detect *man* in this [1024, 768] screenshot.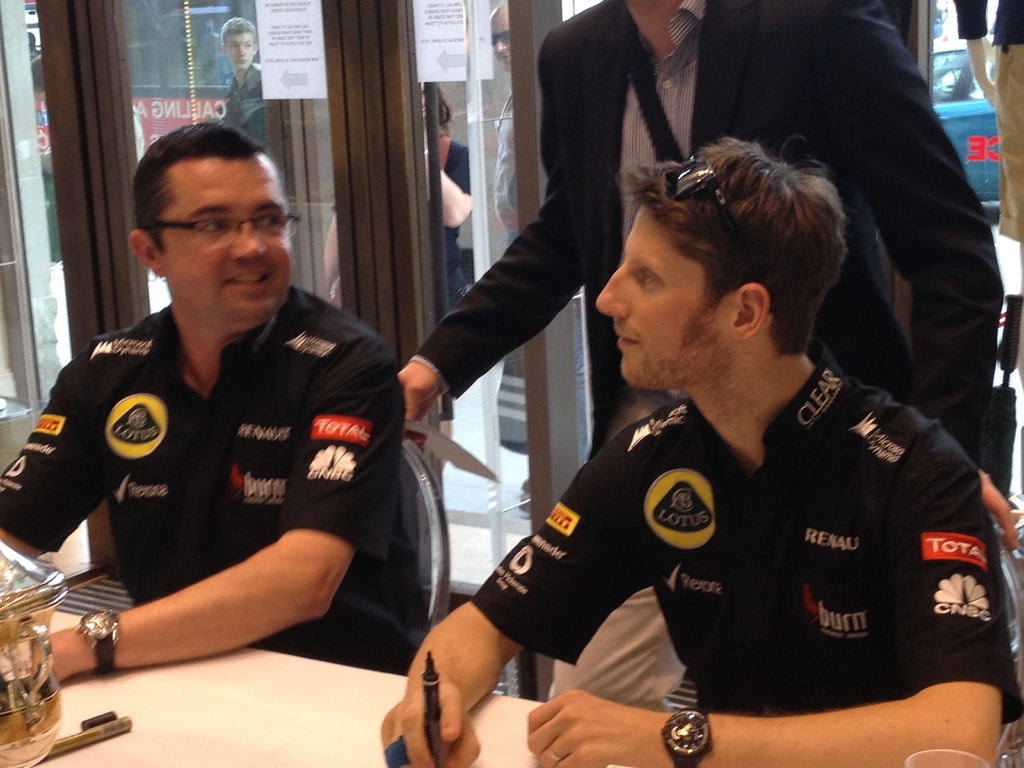
Detection: bbox=(0, 121, 404, 685).
